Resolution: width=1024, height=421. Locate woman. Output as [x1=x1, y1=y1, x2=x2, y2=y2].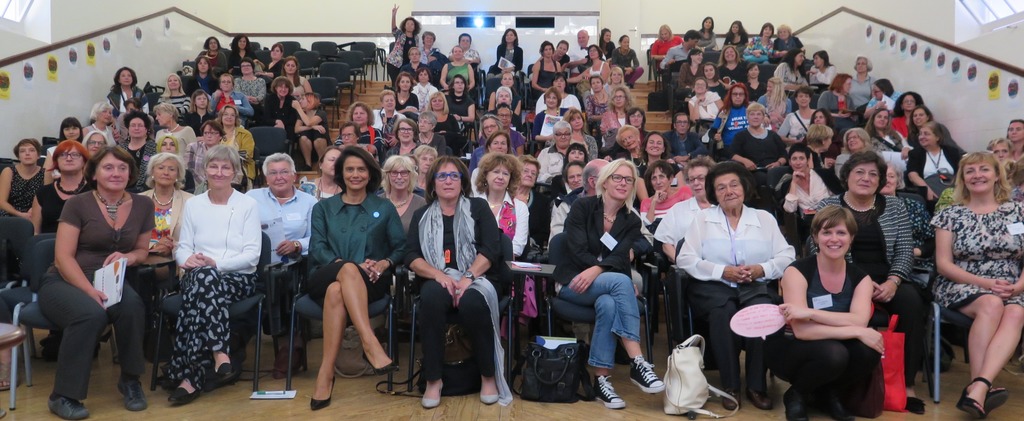
[x1=445, y1=32, x2=482, y2=70].
